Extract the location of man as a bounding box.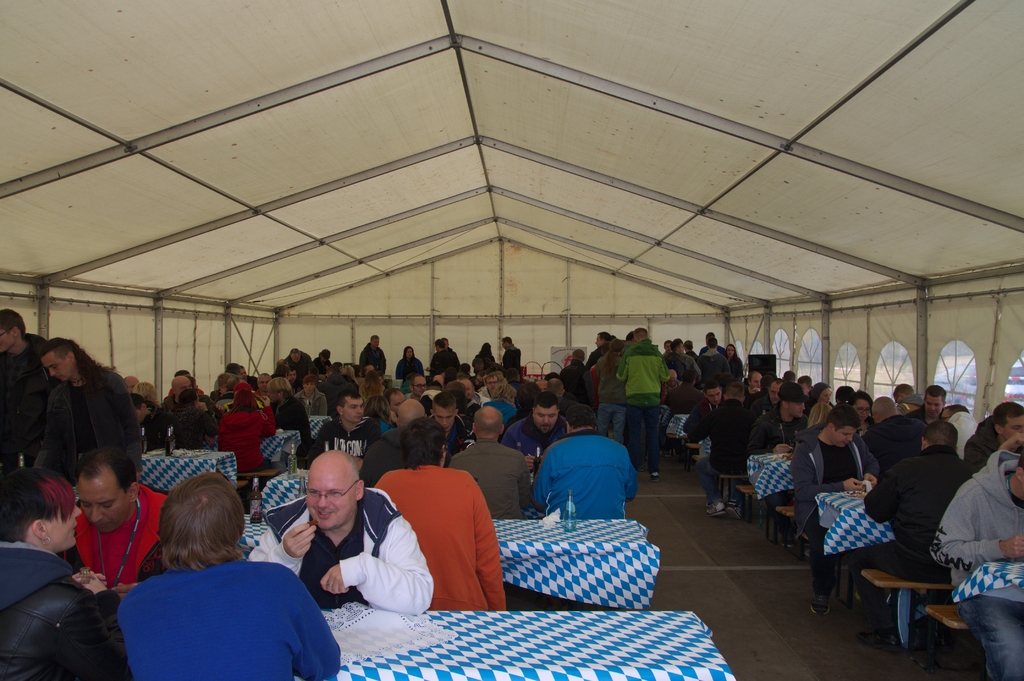
{"left": 501, "top": 392, "right": 566, "bottom": 472}.
